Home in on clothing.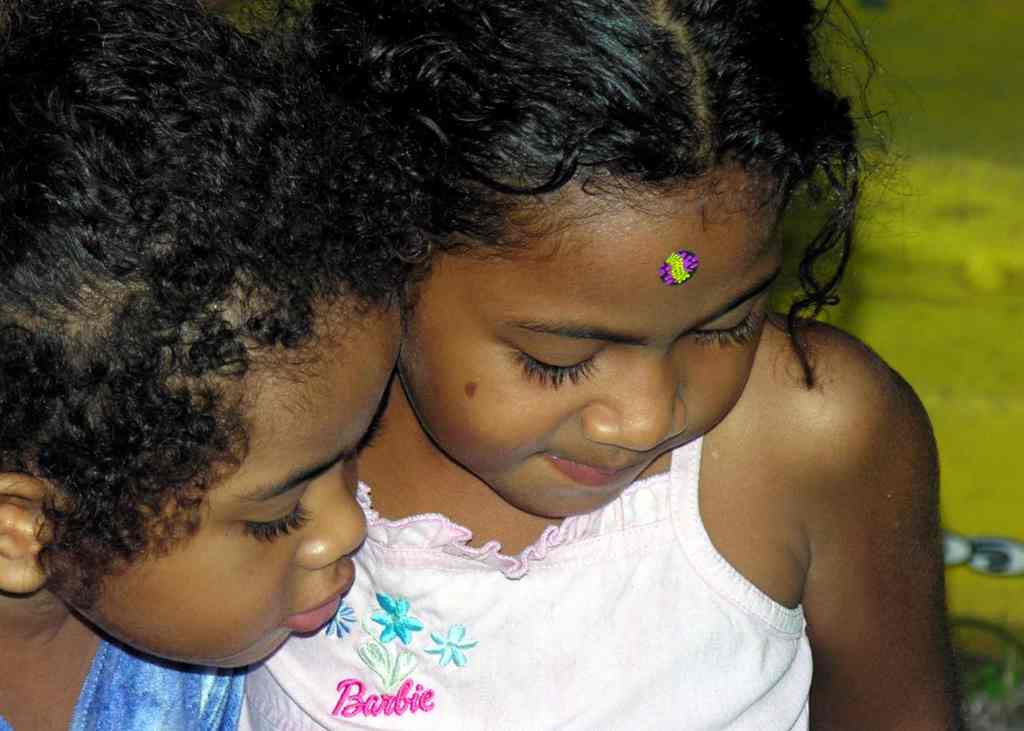
Homed in at 1/636/242/730.
